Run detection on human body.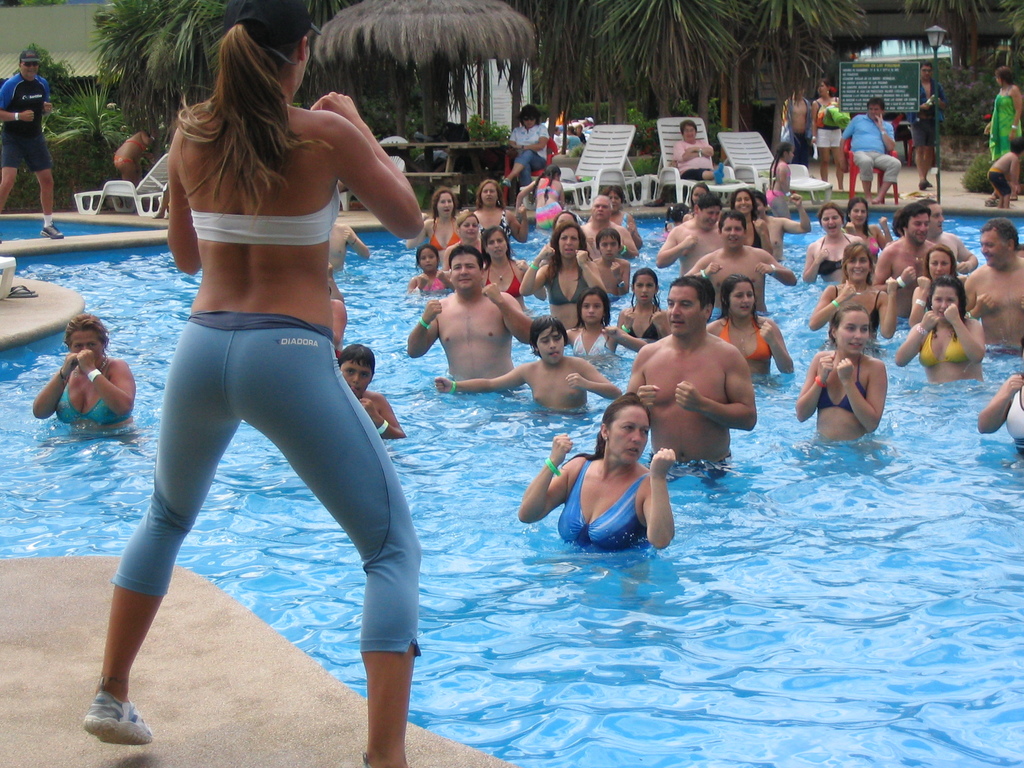
Result: bbox=[514, 447, 684, 547].
